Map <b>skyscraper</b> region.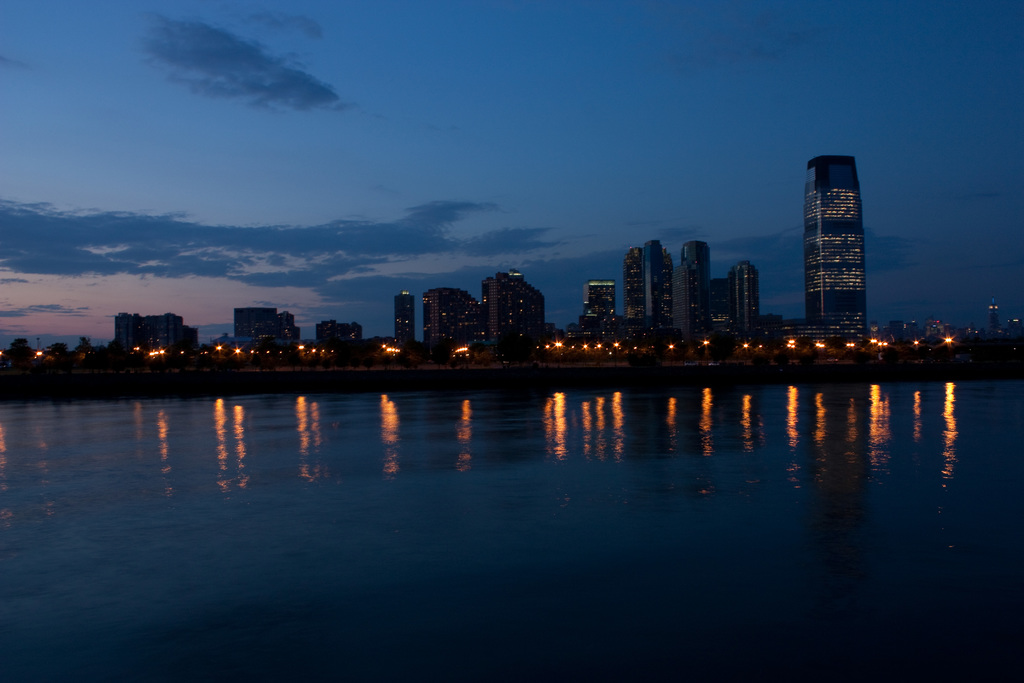
Mapped to (731,260,762,339).
